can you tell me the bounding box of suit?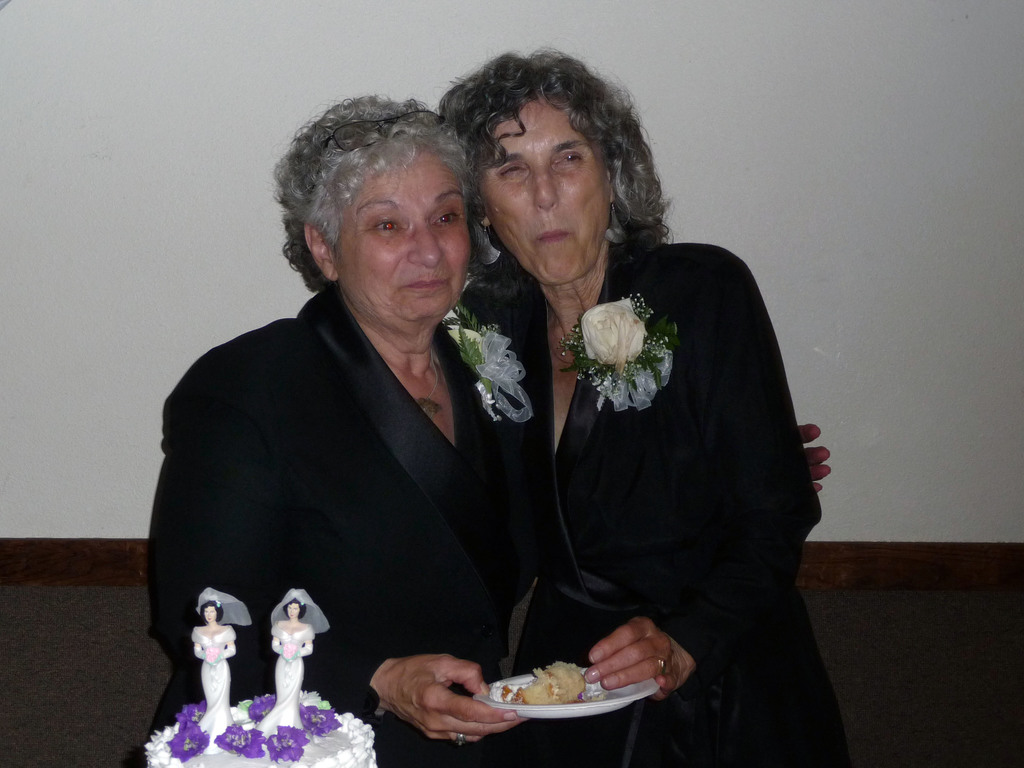
[461,241,852,766].
